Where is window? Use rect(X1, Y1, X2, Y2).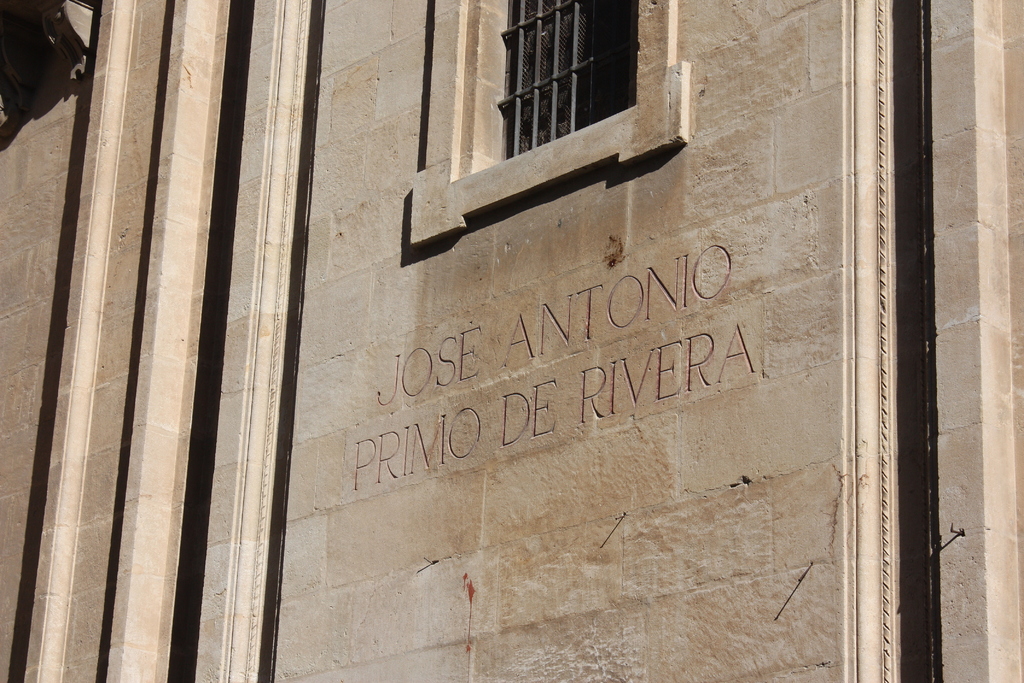
rect(502, 4, 647, 140).
